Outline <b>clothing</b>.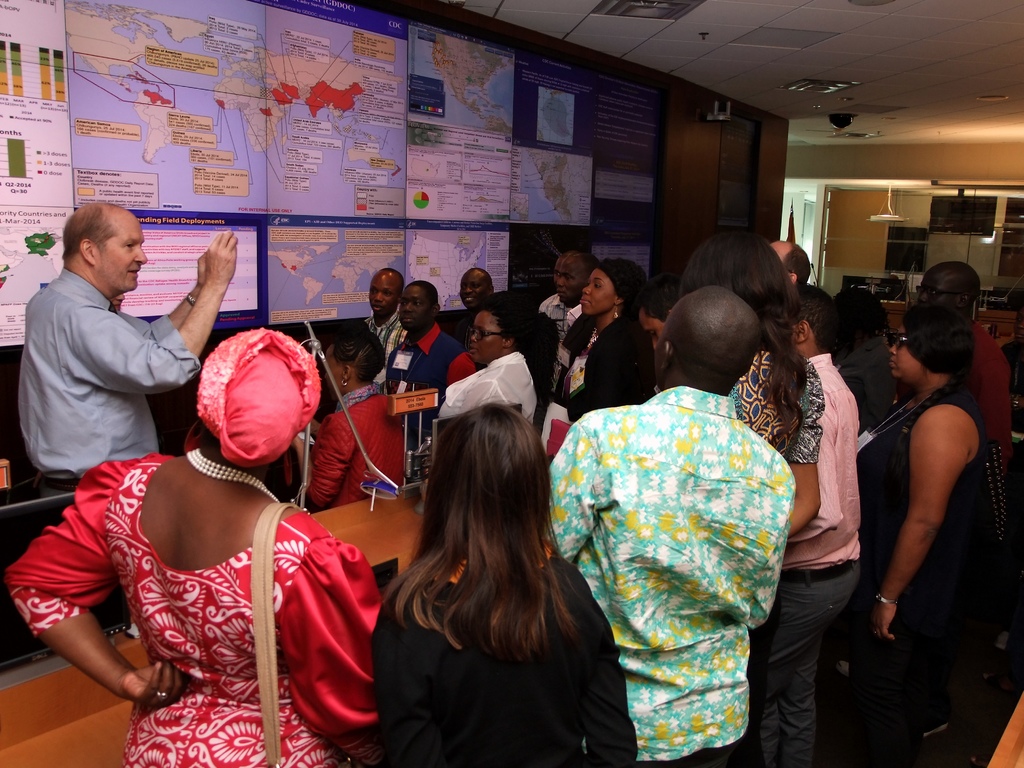
Outline: pyautogui.locateOnScreen(734, 344, 822, 472).
